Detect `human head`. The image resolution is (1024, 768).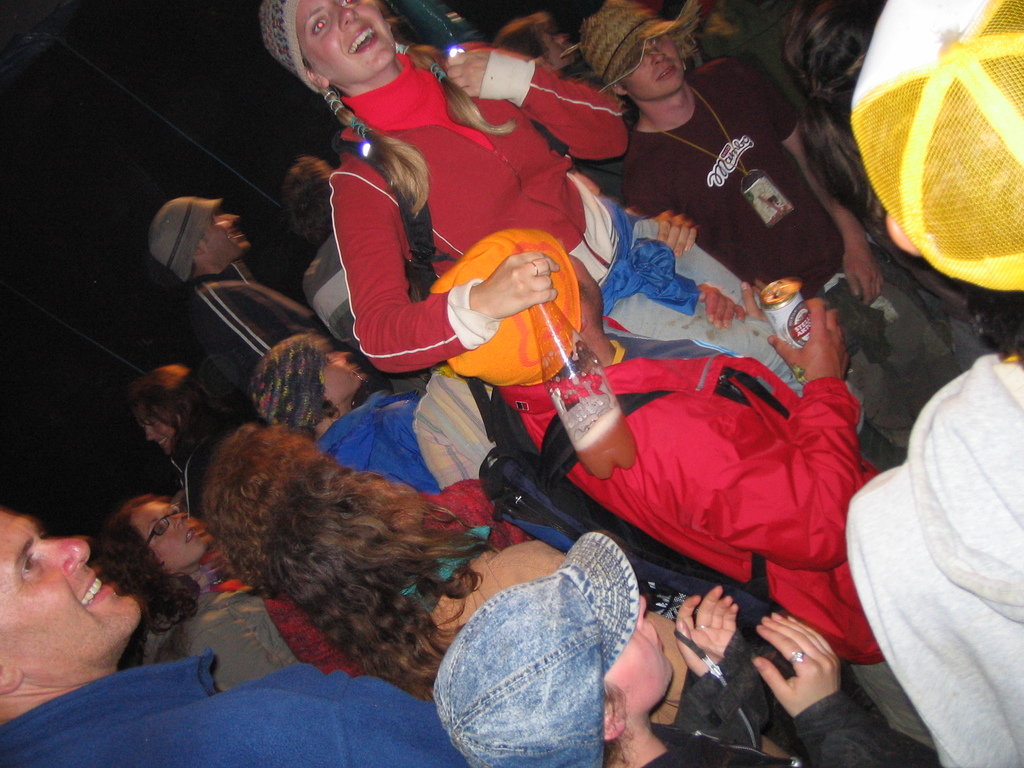
BBox(424, 574, 675, 767).
